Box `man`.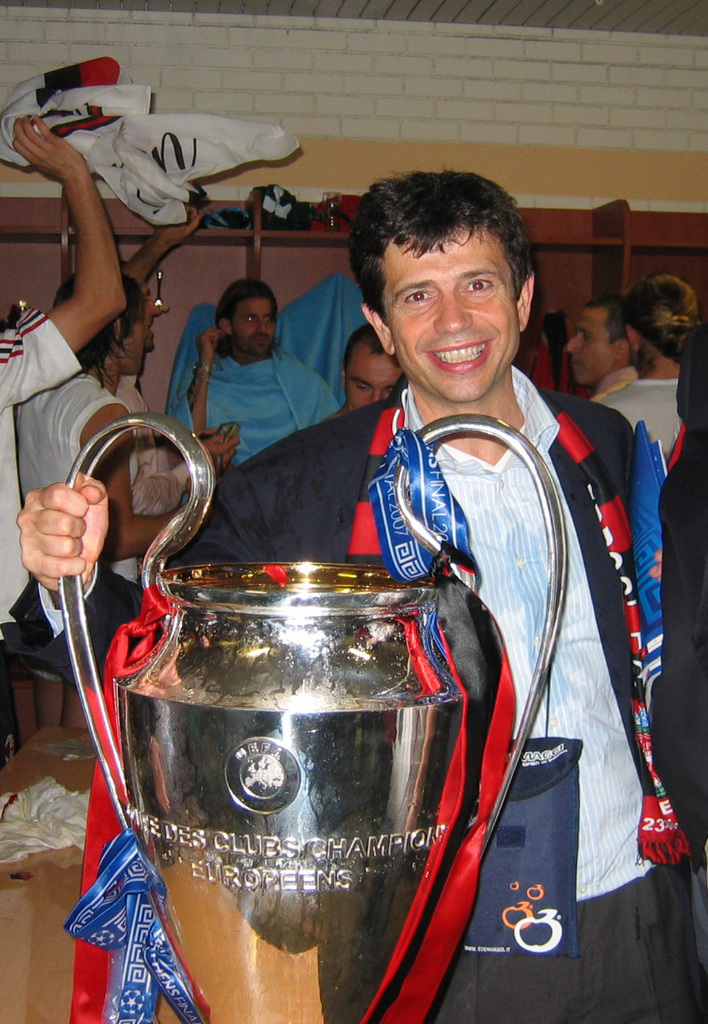
locate(563, 292, 661, 434).
